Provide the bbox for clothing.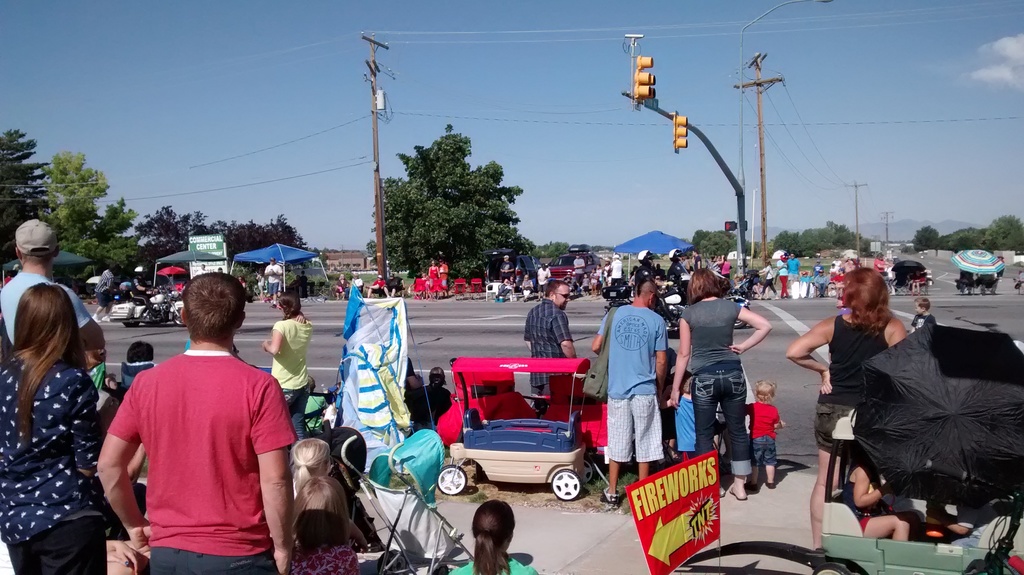
BBox(106, 339, 300, 574).
